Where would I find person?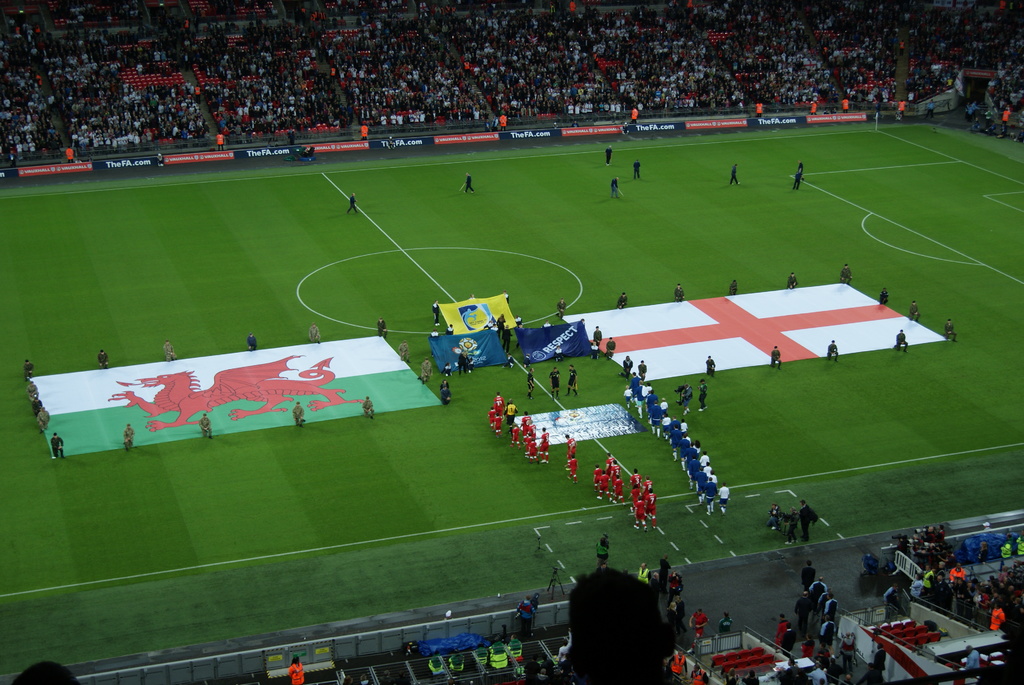
At <bbox>682, 436, 693, 458</bbox>.
